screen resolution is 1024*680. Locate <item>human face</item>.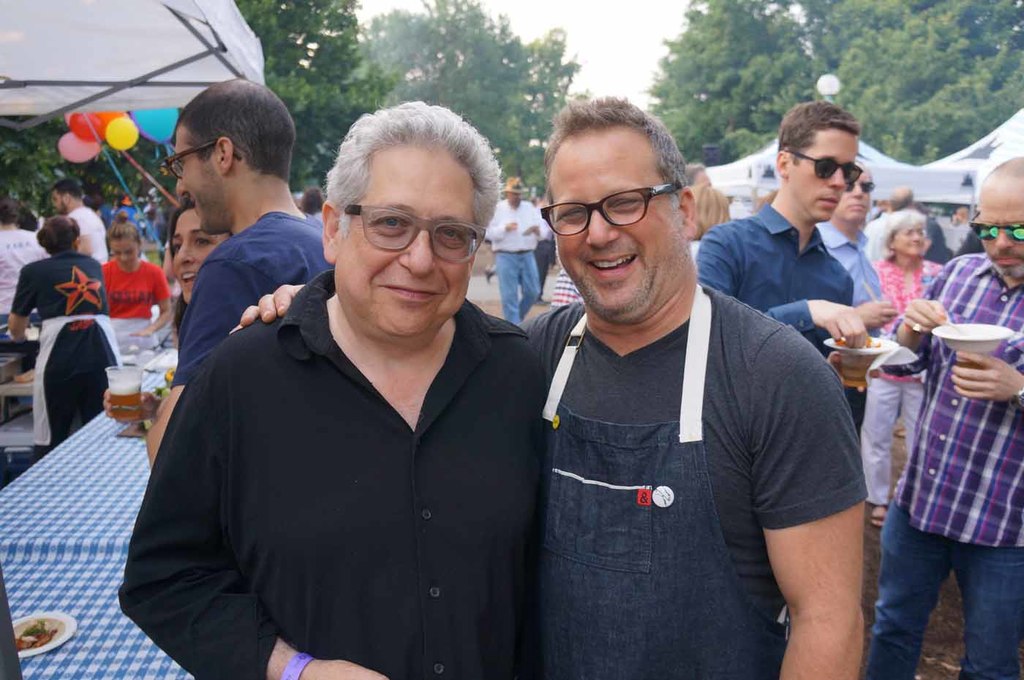
<box>835,173,872,217</box>.
